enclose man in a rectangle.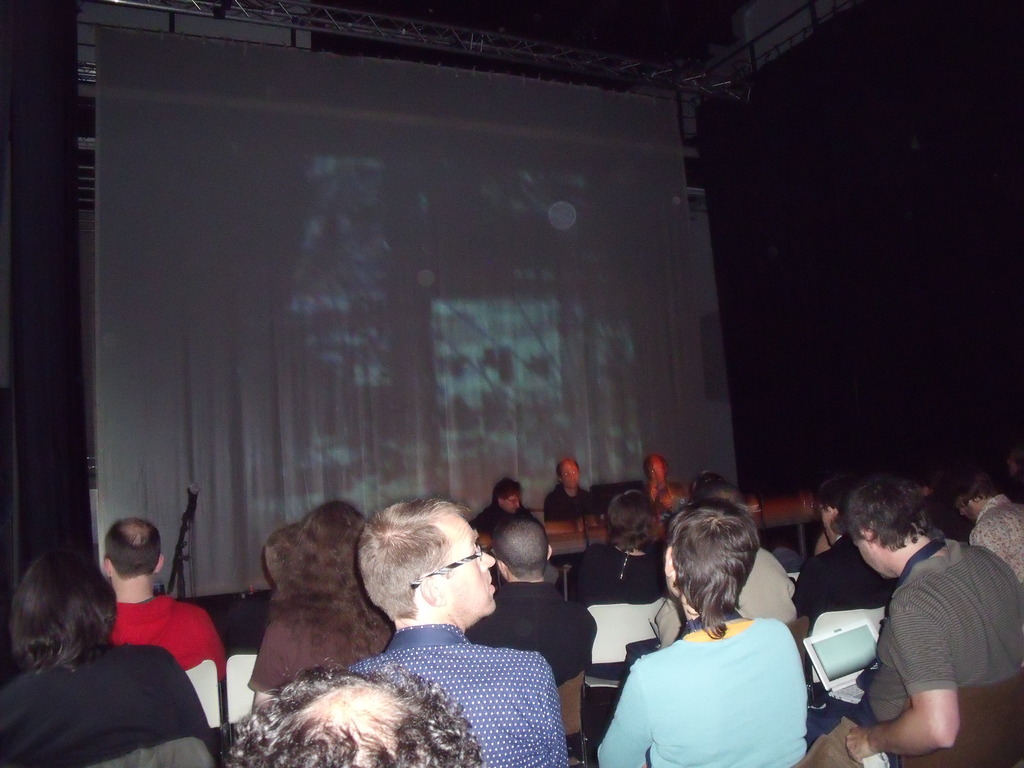
box=[534, 458, 605, 527].
